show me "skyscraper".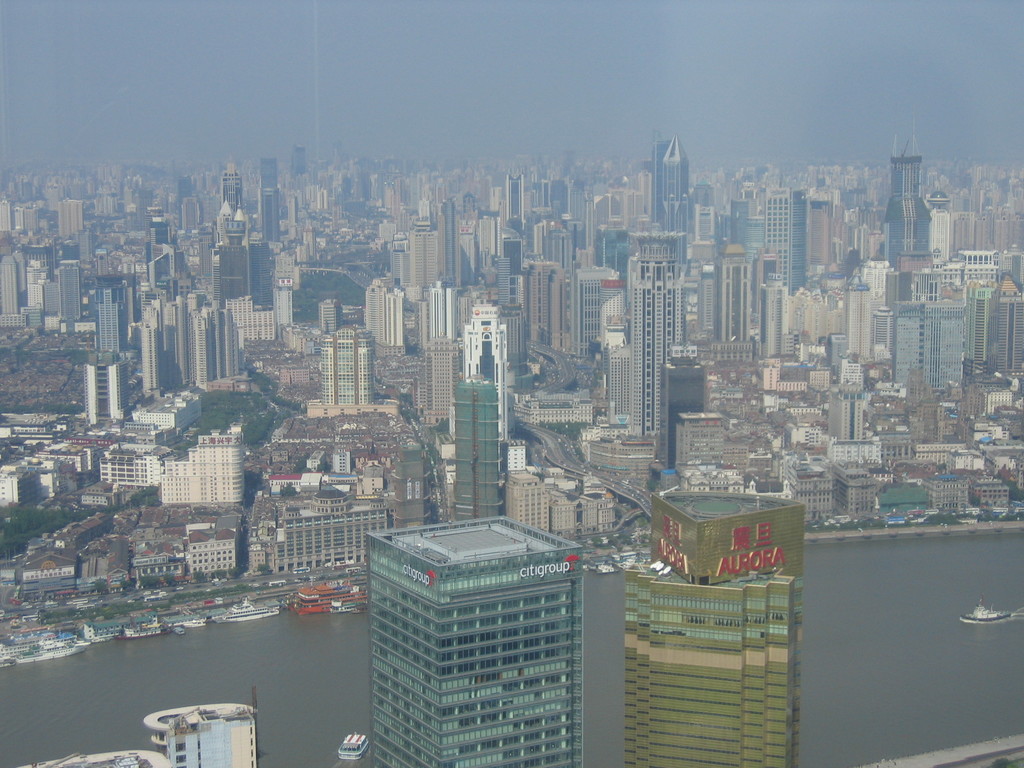
"skyscraper" is here: (x1=463, y1=292, x2=516, y2=451).
